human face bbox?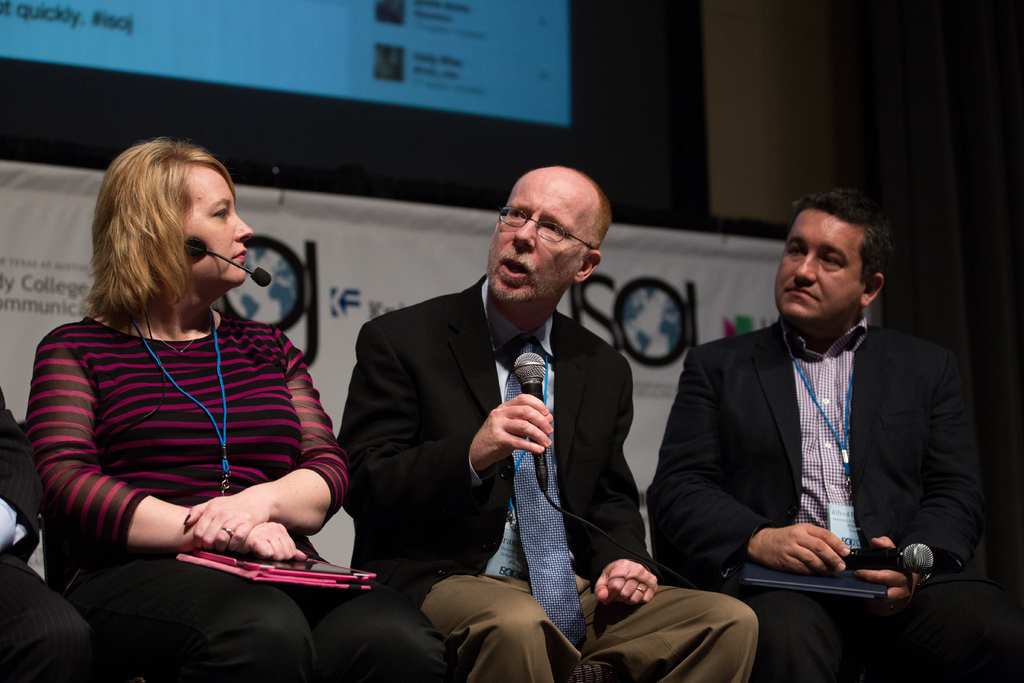
bbox=[186, 162, 249, 290]
